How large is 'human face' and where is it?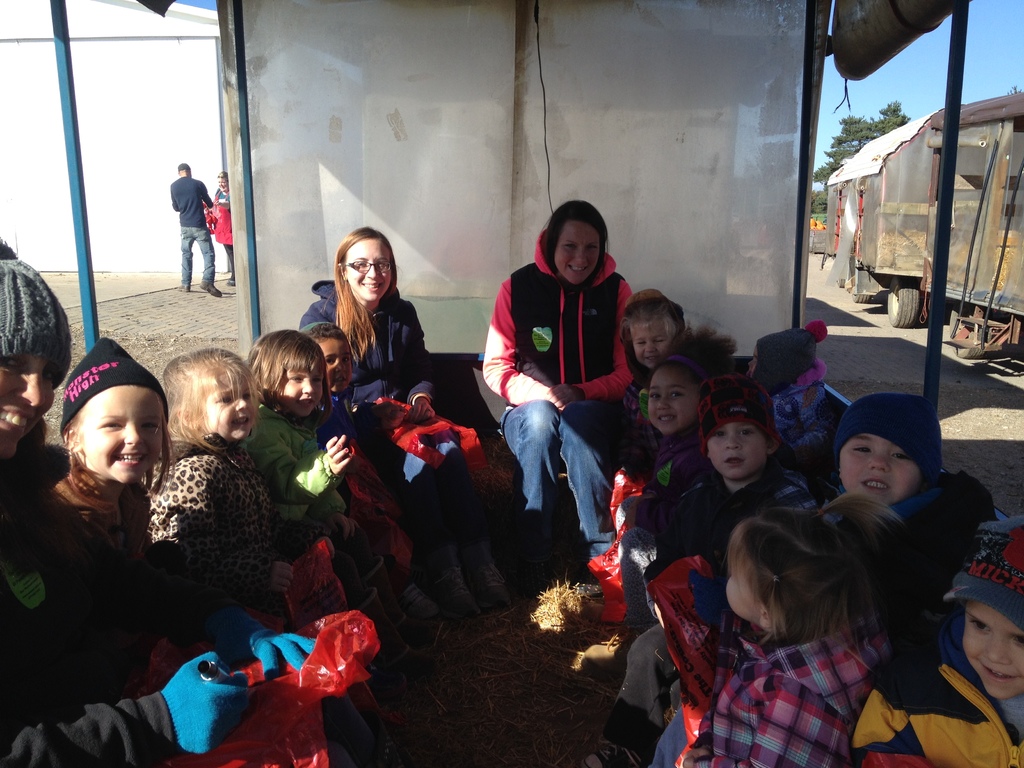
Bounding box: box(841, 435, 919, 504).
